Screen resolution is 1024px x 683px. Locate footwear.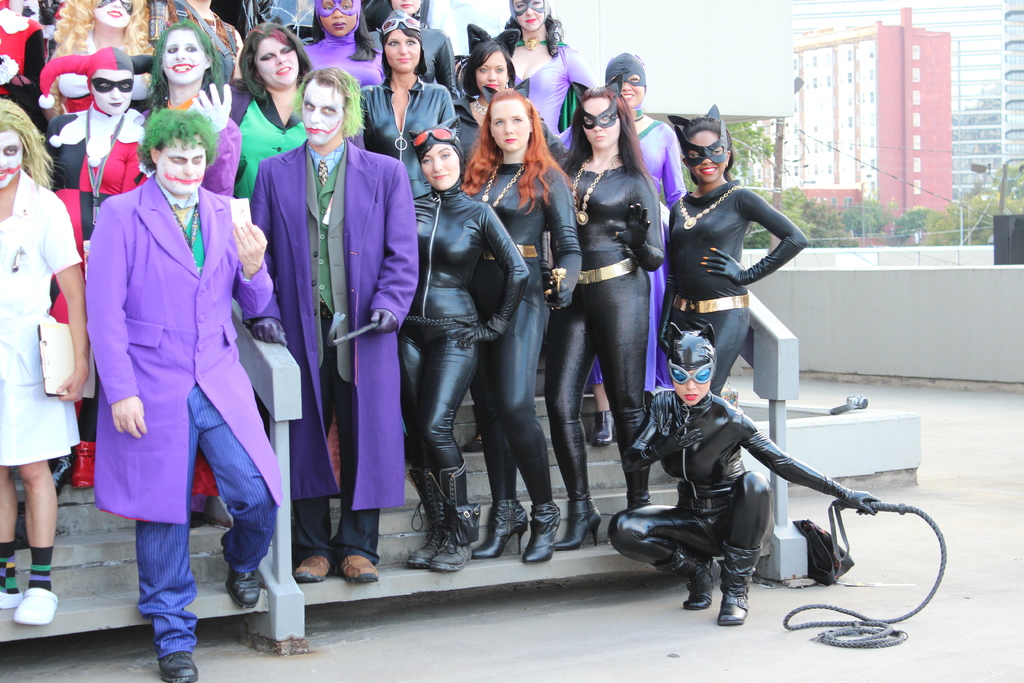
(18, 588, 61, 625).
